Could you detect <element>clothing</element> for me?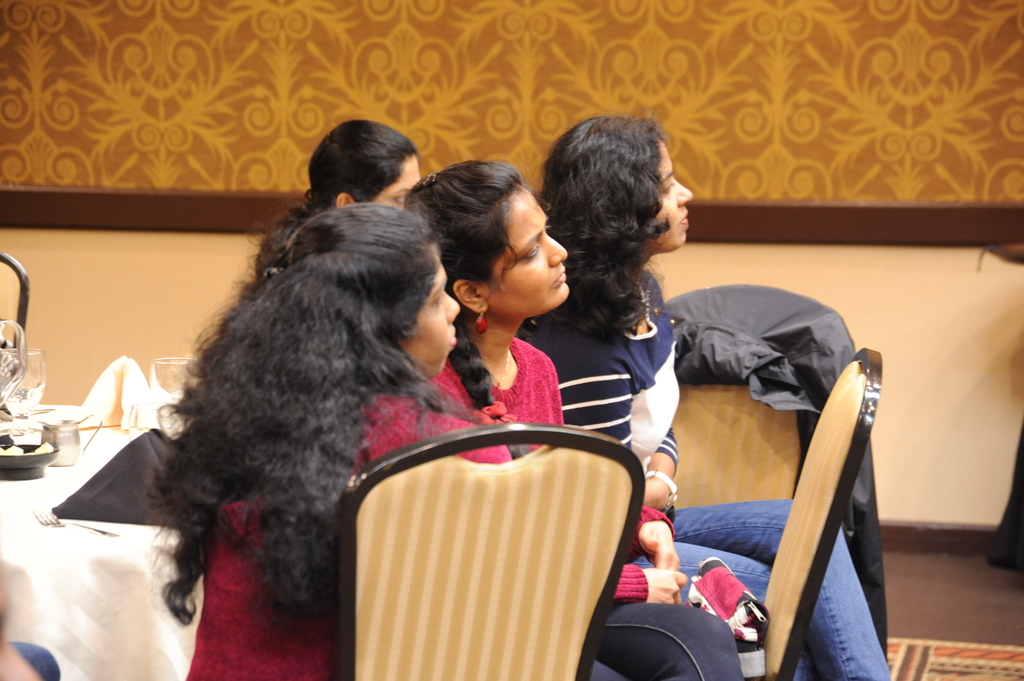
Detection result: rect(434, 339, 744, 680).
